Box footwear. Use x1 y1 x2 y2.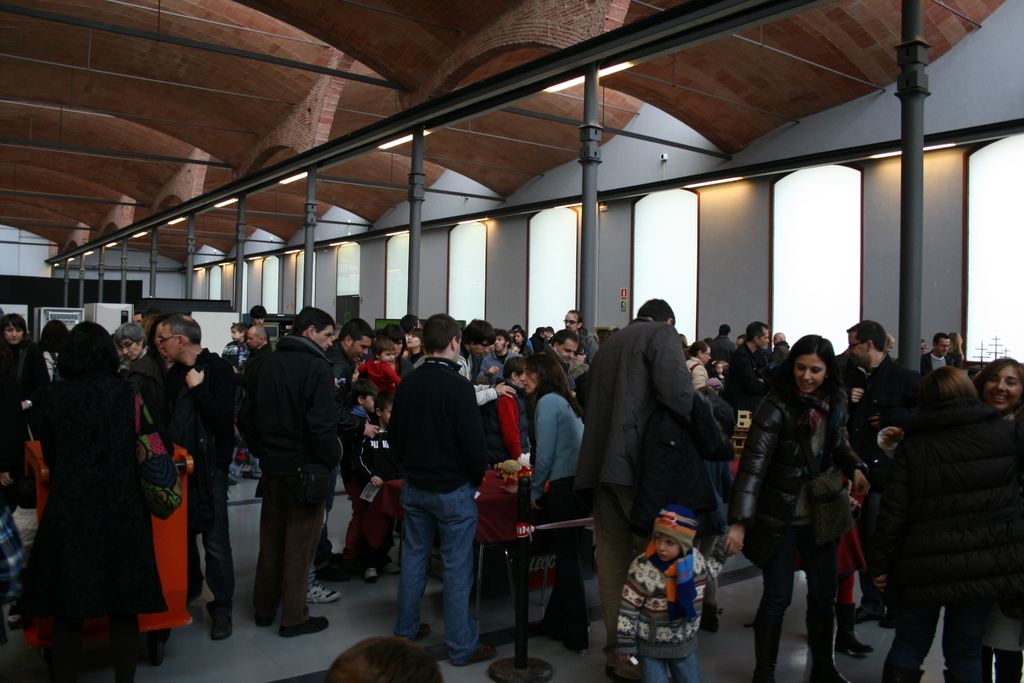
462 641 495 670.
